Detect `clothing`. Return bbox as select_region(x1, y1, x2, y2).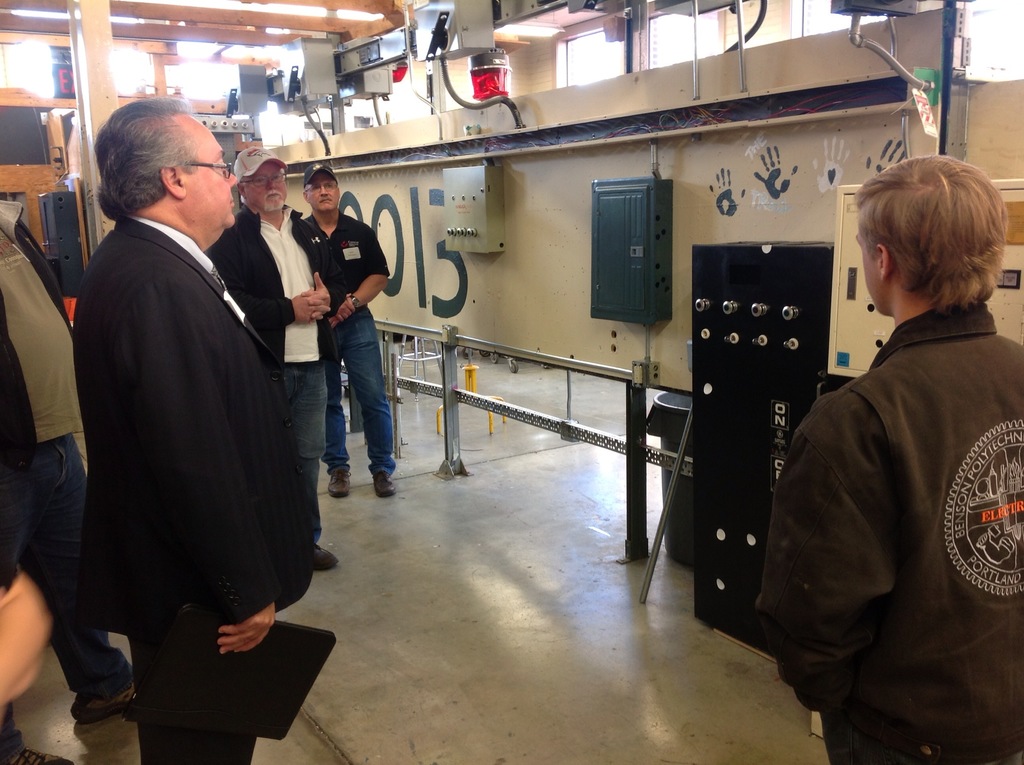
select_region(210, 204, 323, 475).
